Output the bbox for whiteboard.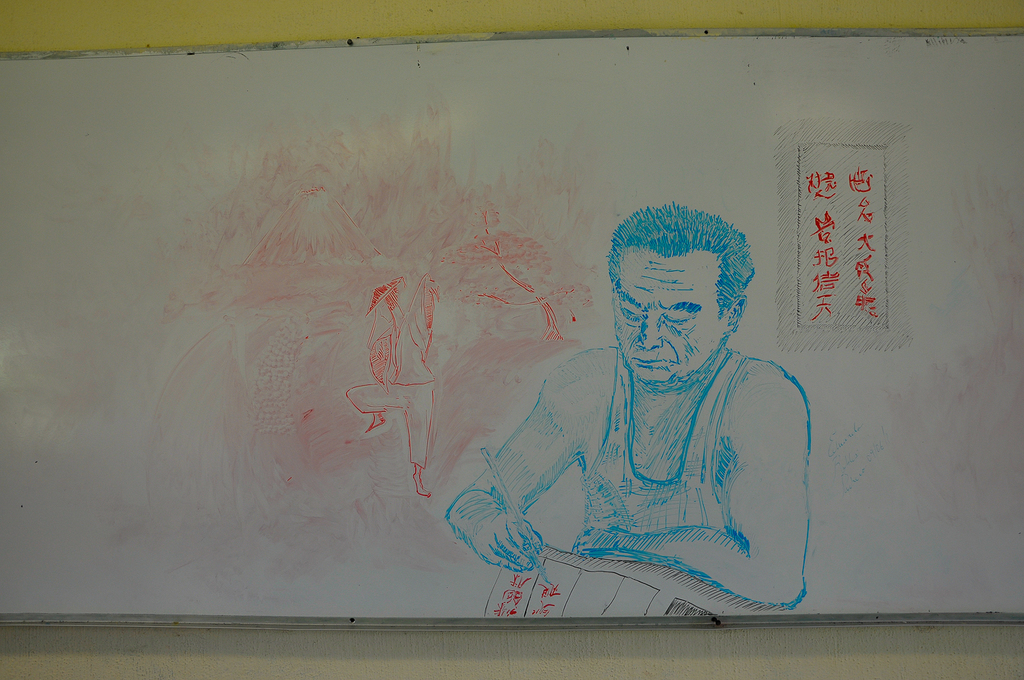
0, 23, 1023, 630.
